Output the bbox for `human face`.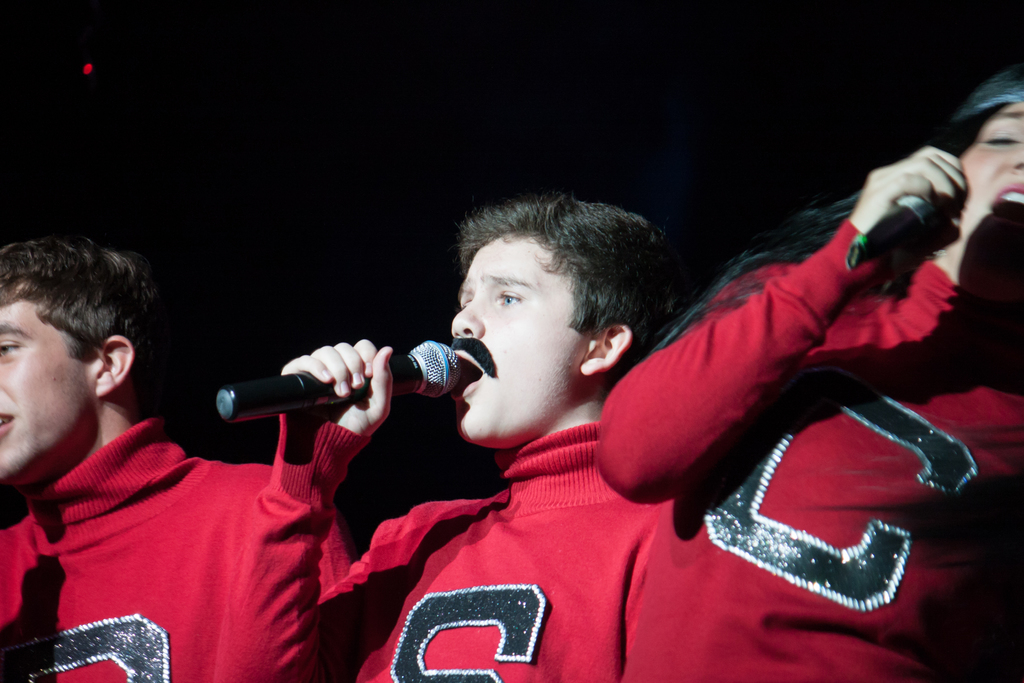
select_region(0, 303, 93, 477).
